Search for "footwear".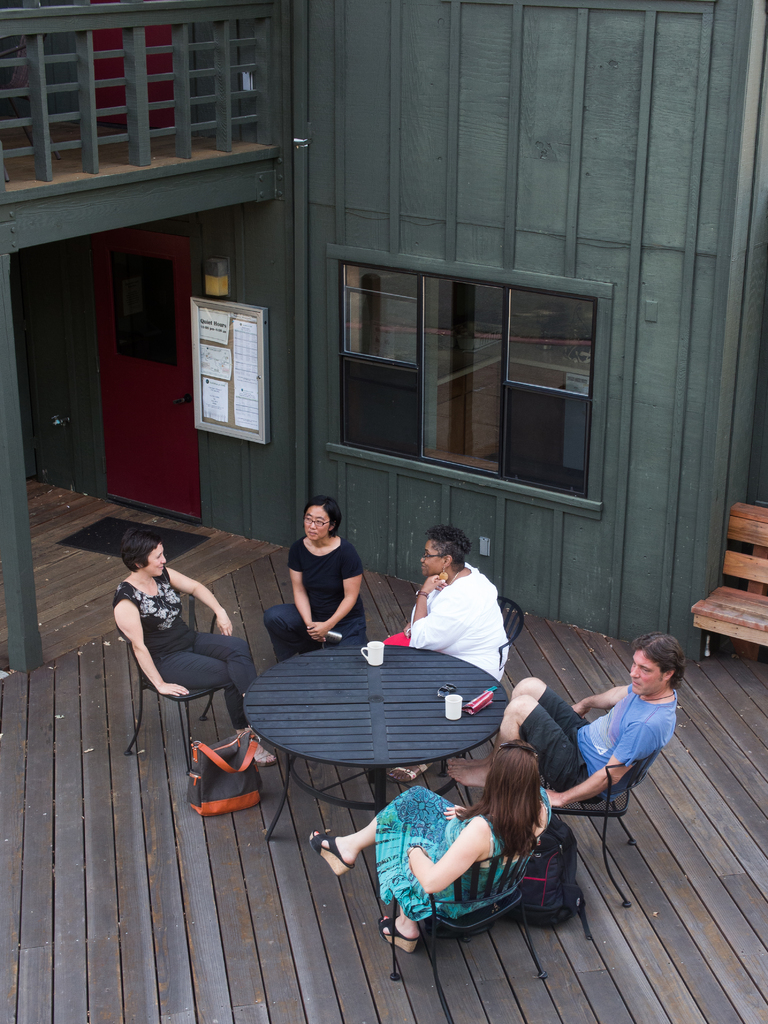
Found at <box>381,920,420,955</box>.
